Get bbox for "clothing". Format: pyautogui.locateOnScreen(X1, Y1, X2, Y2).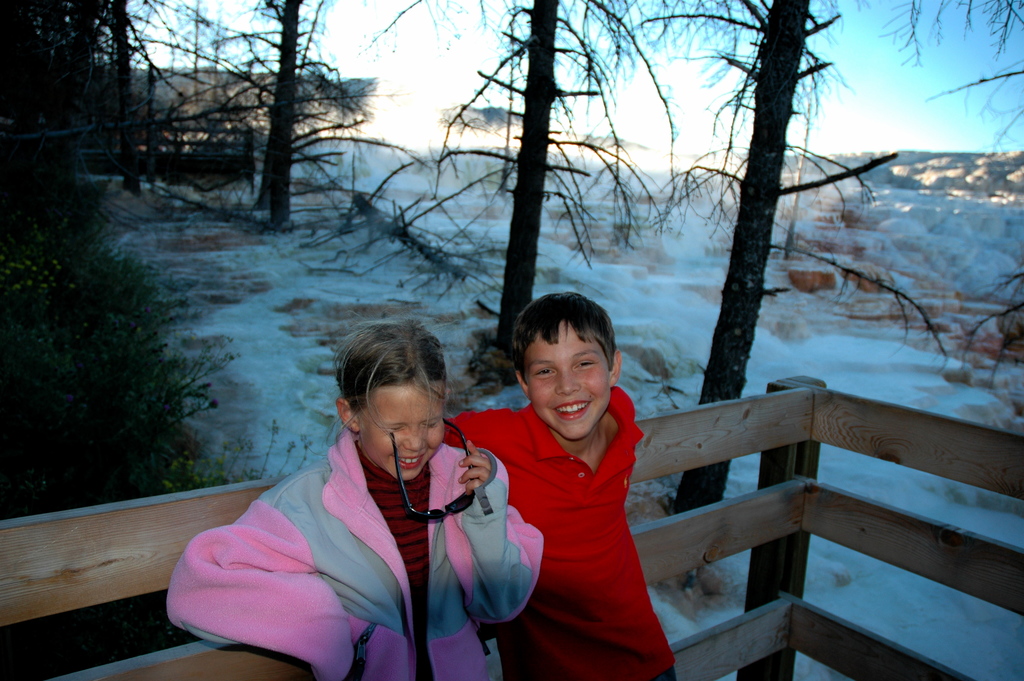
pyautogui.locateOnScreen(484, 386, 668, 646).
